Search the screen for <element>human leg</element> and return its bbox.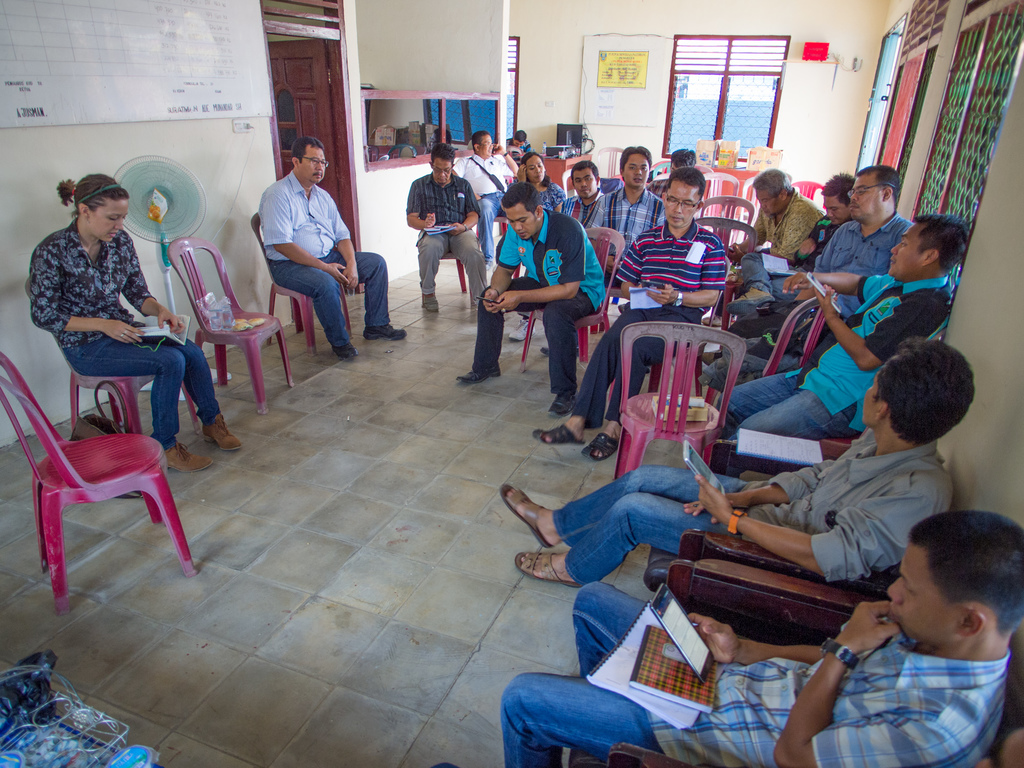
Found: x1=329, y1=252, x2=402, y2=337.
